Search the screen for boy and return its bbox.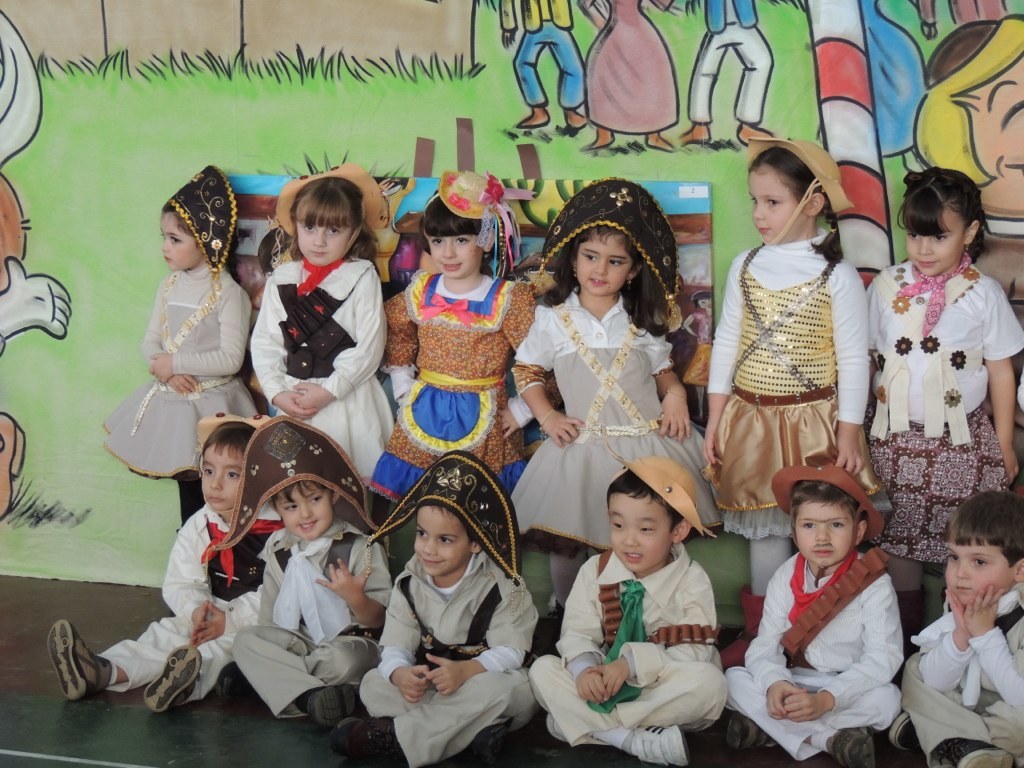
Found: Rect(724, 465, 902, 767).
